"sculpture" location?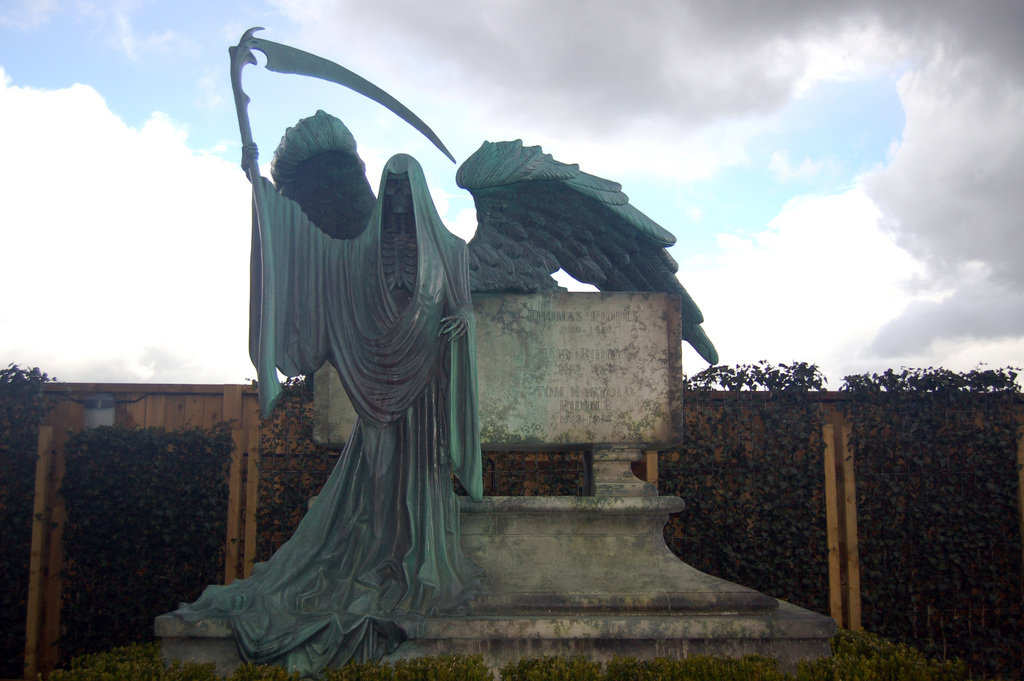
[143,9,723,680]
